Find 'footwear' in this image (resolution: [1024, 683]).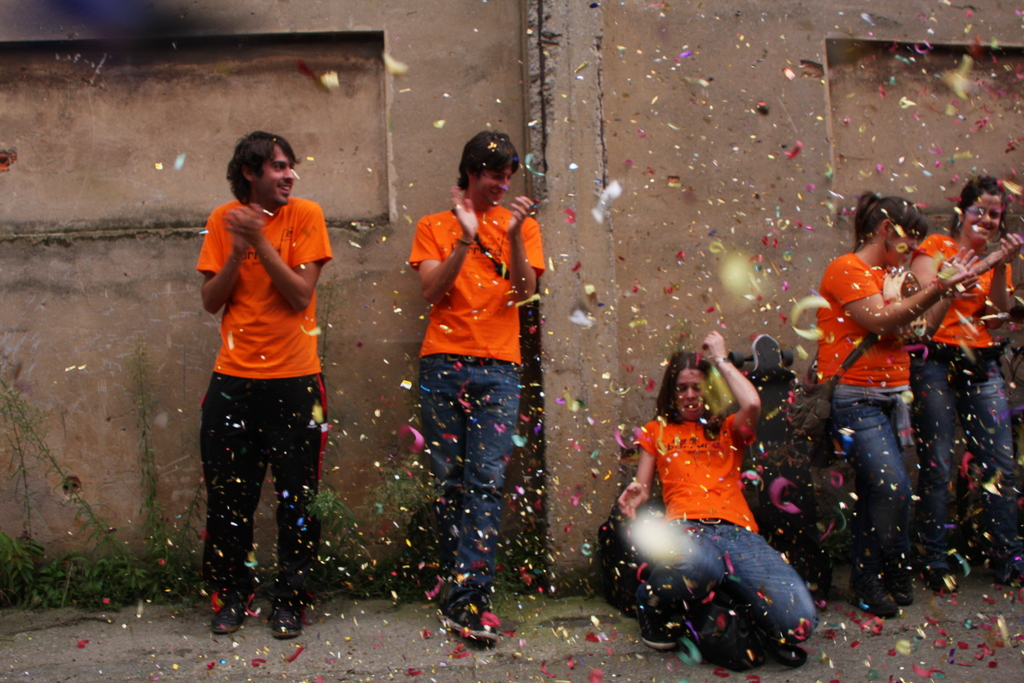
Rect(267, 608, 305, 638).
